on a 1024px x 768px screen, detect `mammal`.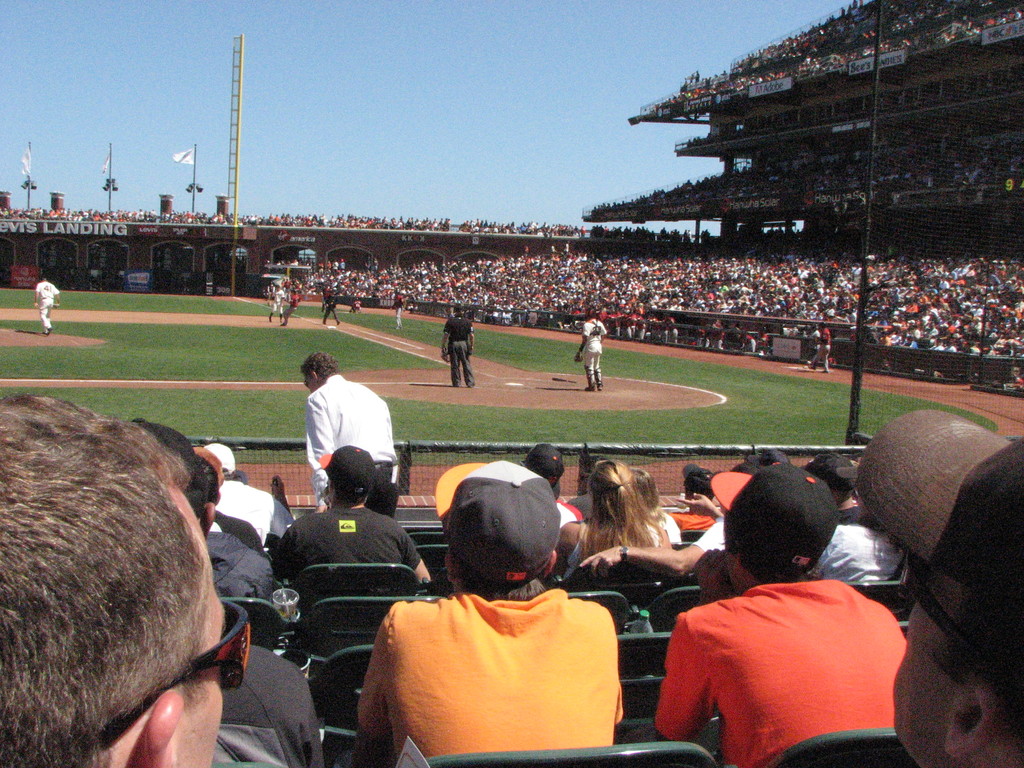
x1=189, y1=446, x2=262, y2=553.
